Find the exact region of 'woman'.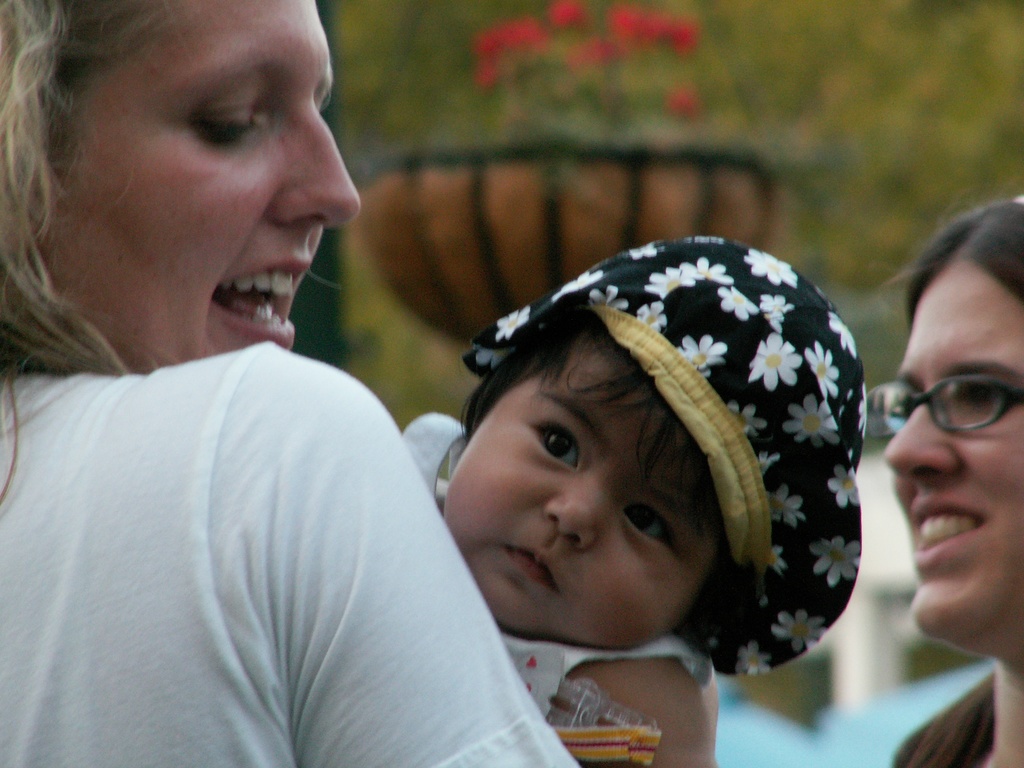
Exact region: (862,189,1023,767).
